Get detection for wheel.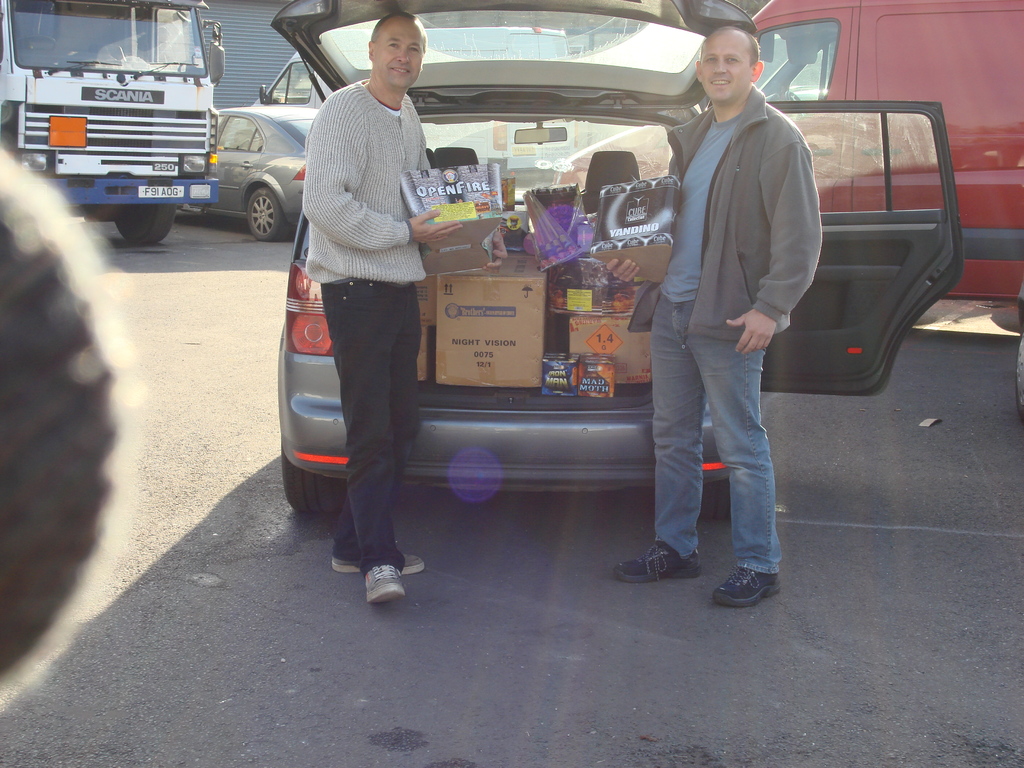
Detection: BBox(109, 204, 174, 241).
